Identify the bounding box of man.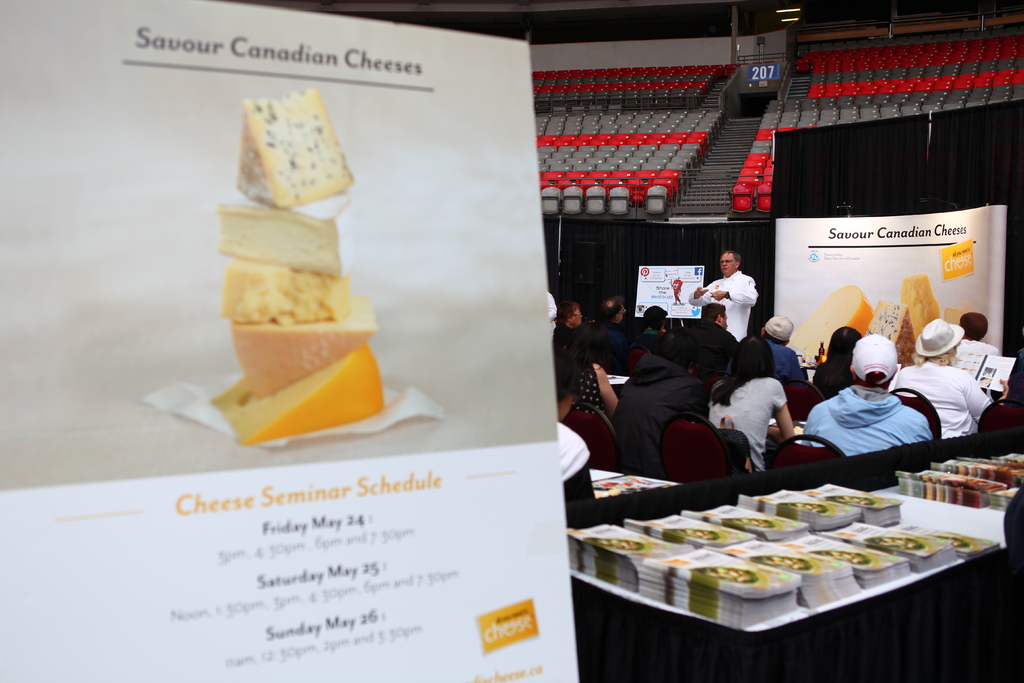
<box>687,252,760,345</box>.
